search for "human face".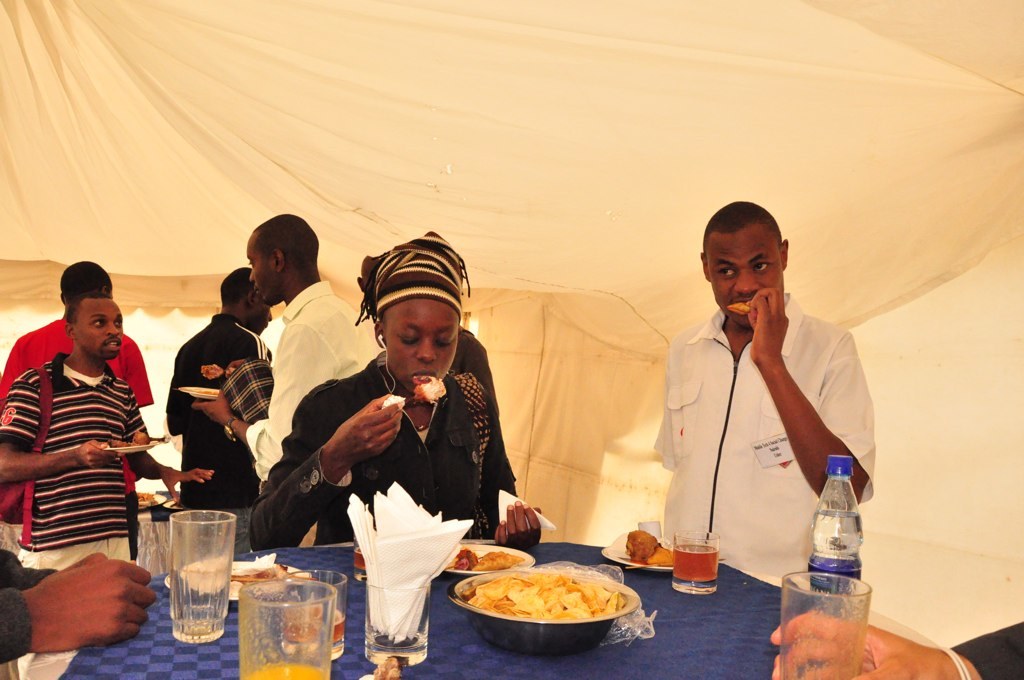
Found at BBox(252, 300, 276, 333).
